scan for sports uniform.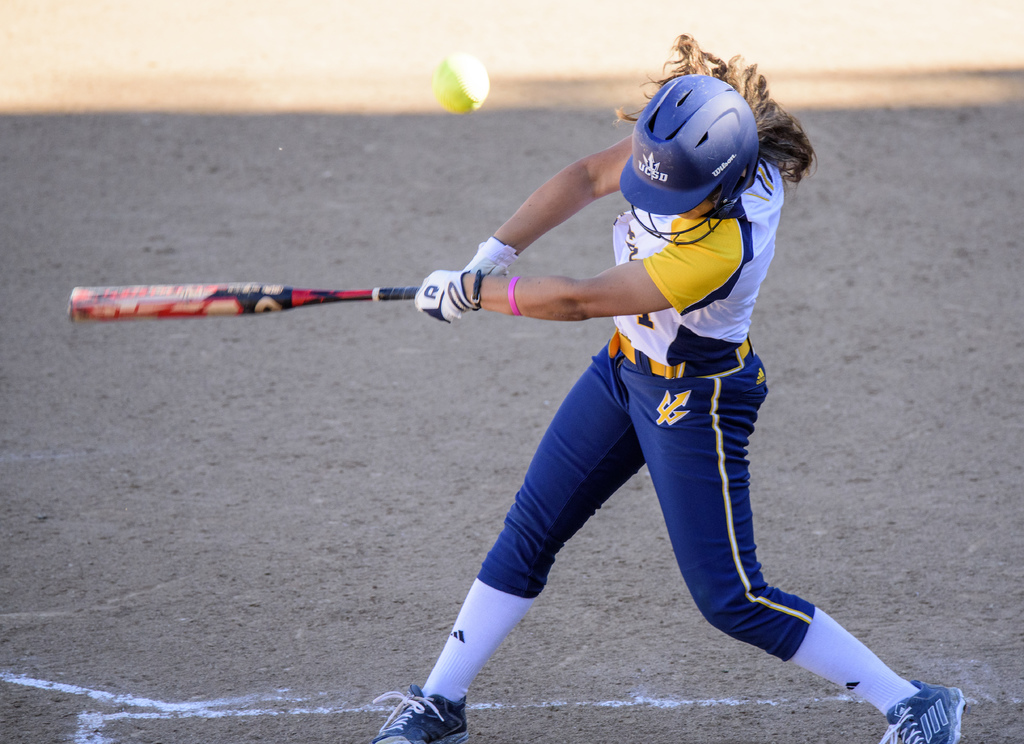
Scan result: x1=371 y1=72 x2=961 y2=743.
